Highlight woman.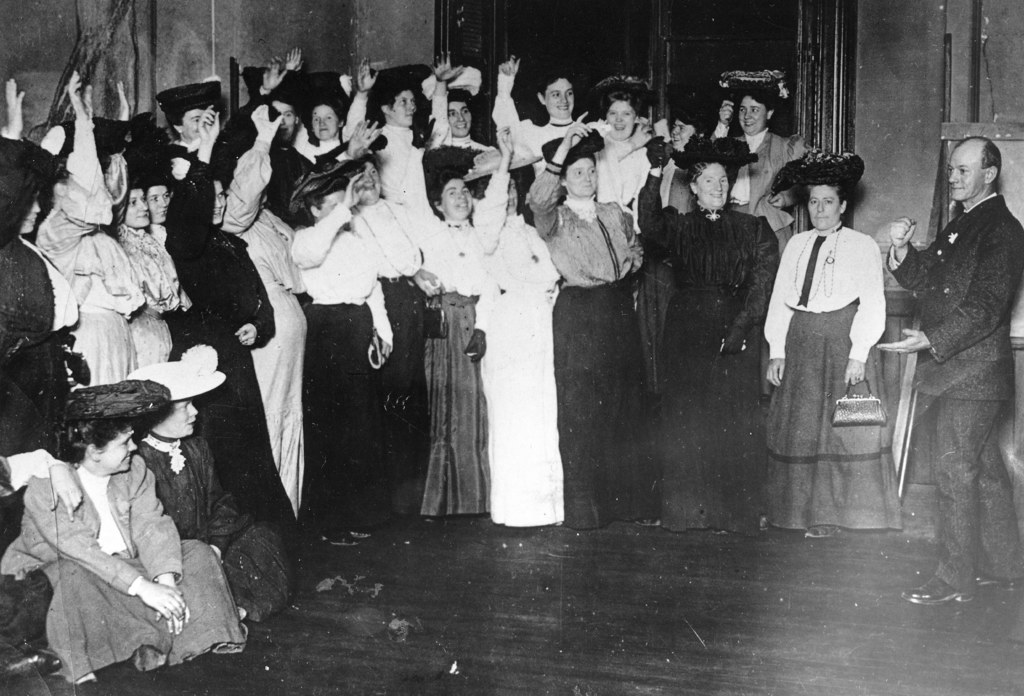
Highlighted region: bbox=(631, 128, 786, 528).
